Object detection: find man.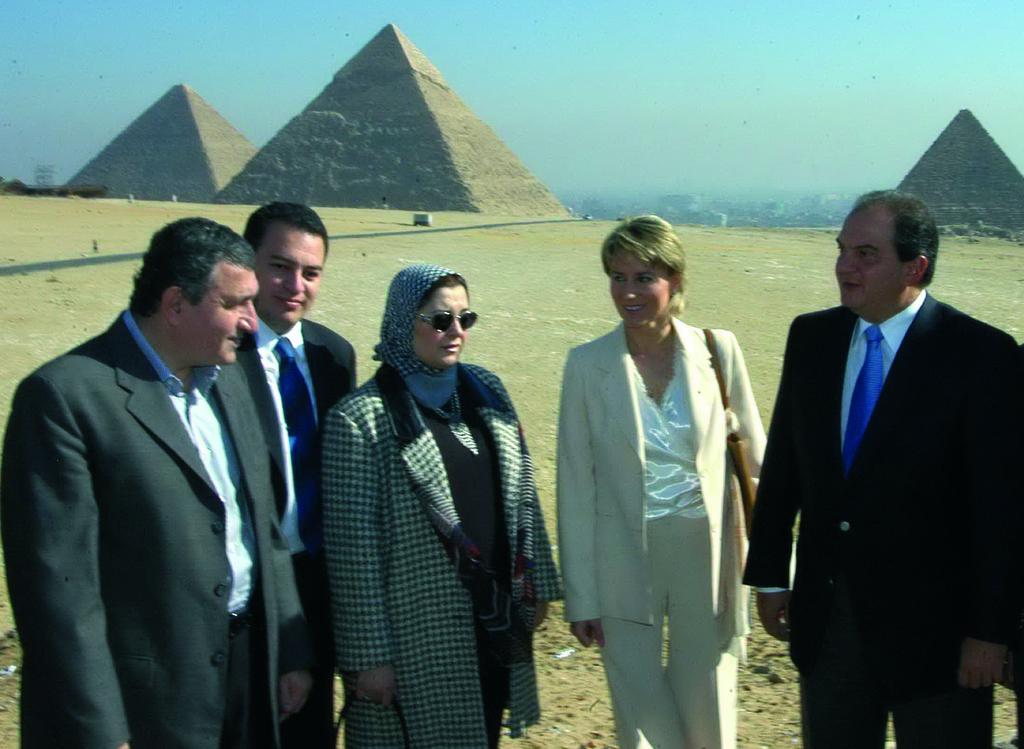
(left=0, top=215, right=304, bottom=745).
